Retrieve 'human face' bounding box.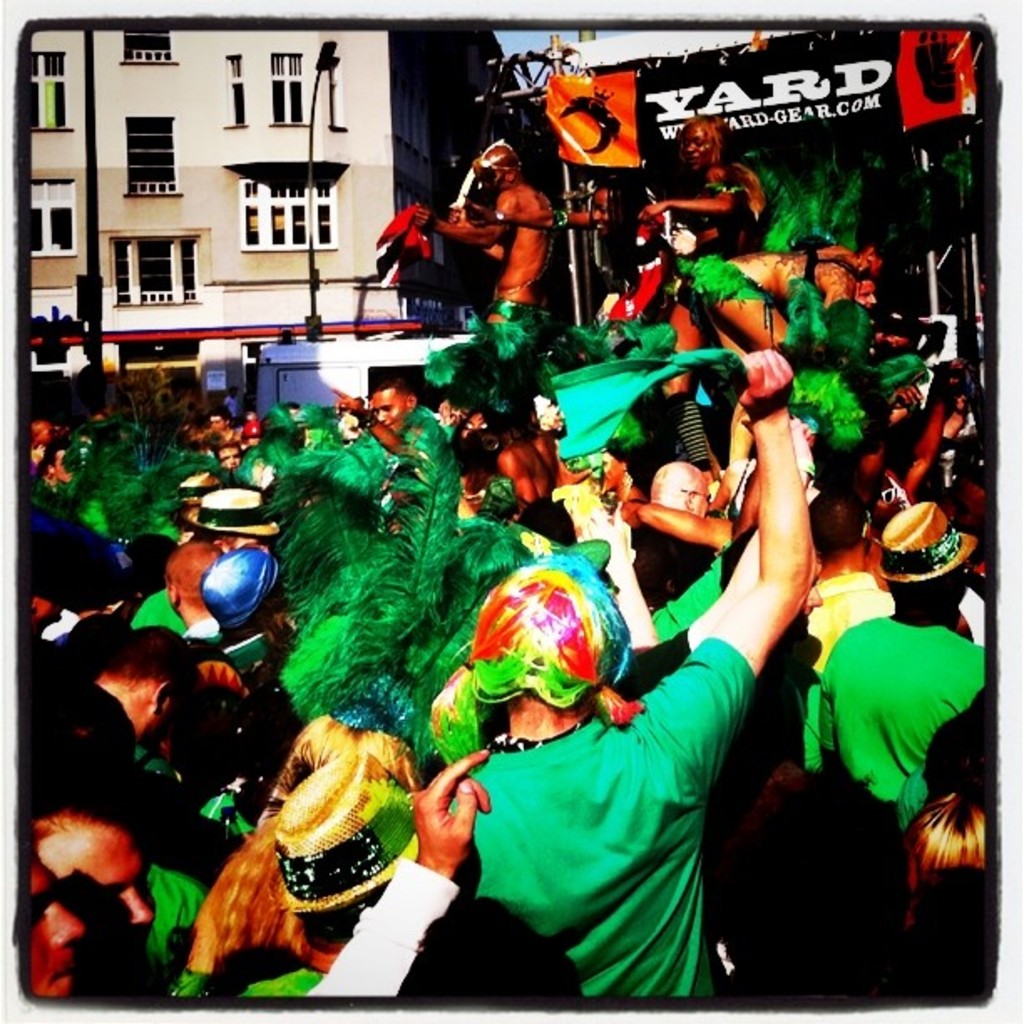
Bounding box: 850, 278, 873, 303.
